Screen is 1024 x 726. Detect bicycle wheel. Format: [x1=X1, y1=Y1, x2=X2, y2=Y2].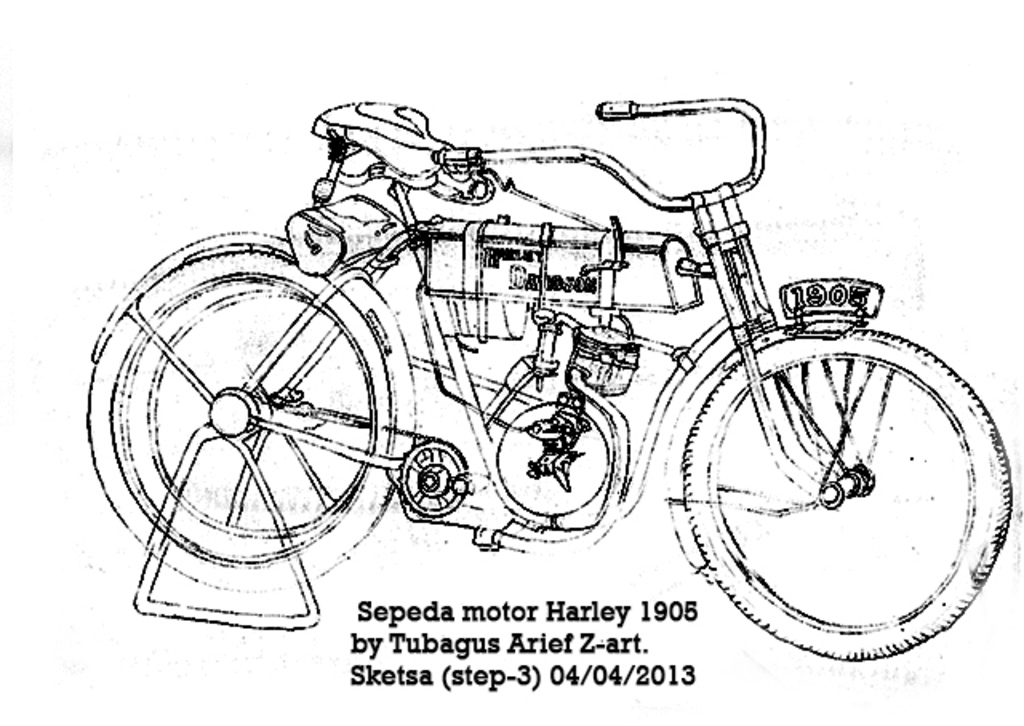
[x1=86, y1=241, x2=421, y2=593].
